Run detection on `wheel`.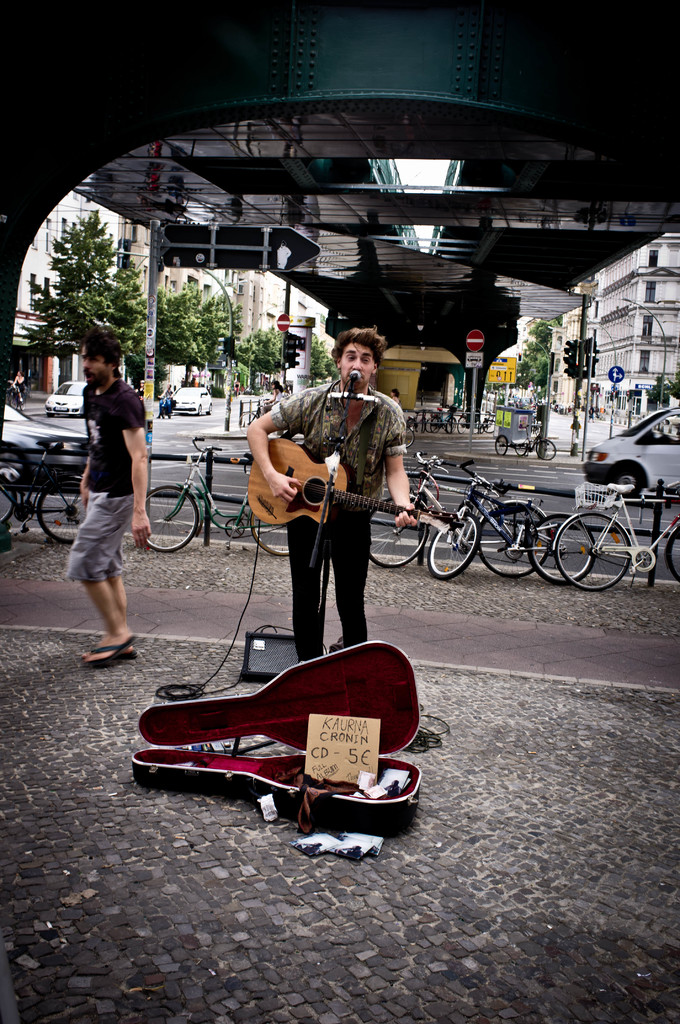
Result: select_region(493, 435, 509, 454).
